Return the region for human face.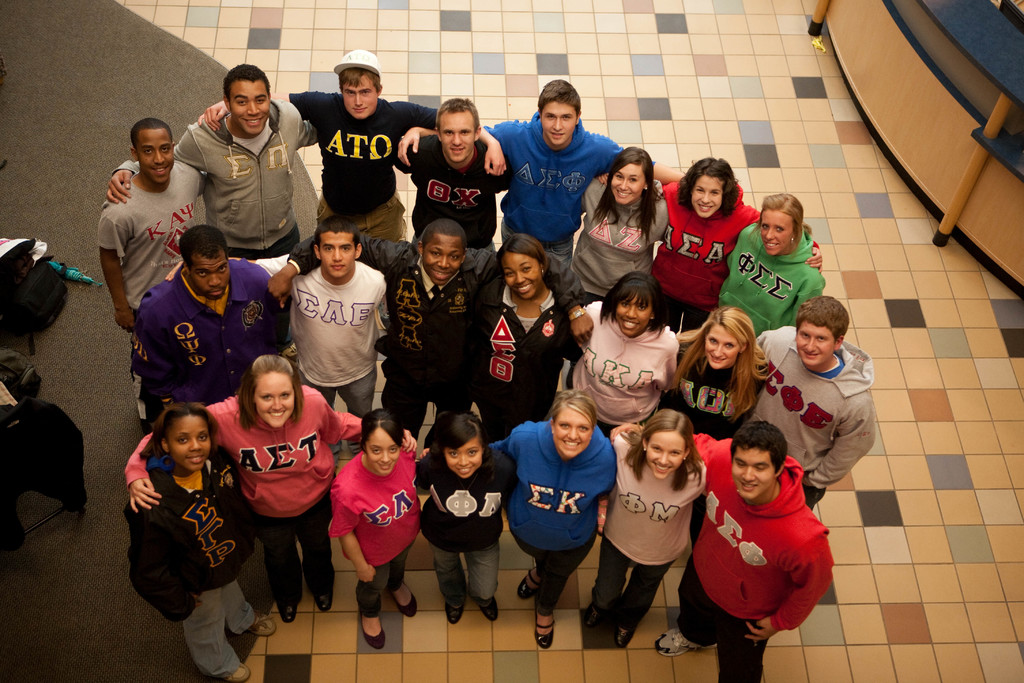
[left=137, top=129, right=173, bottom=186].
